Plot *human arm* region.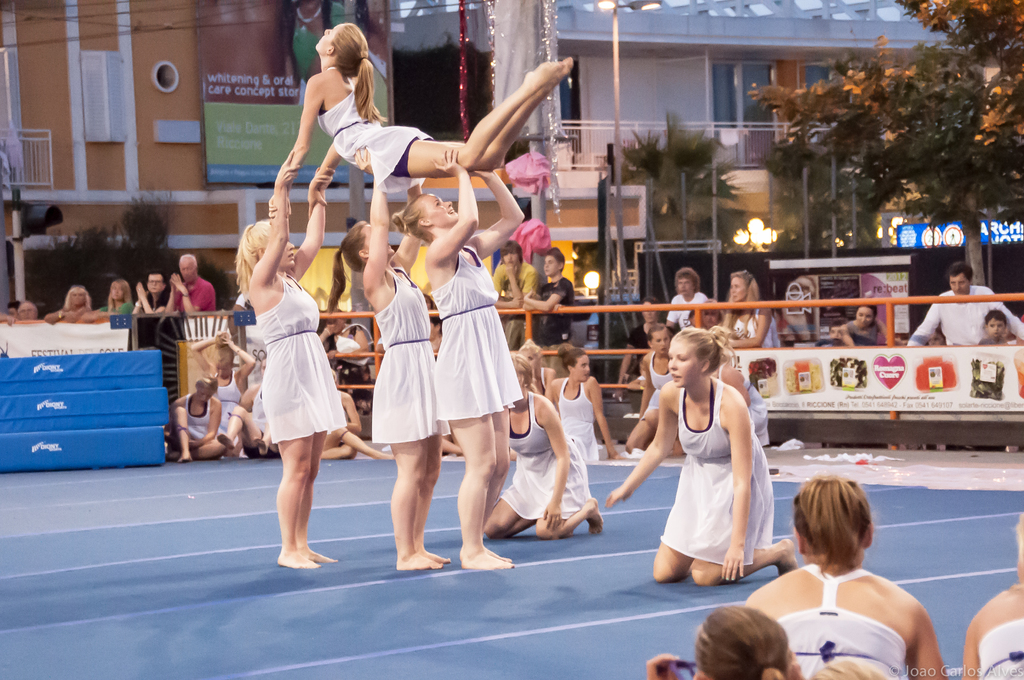
Plotted at 220/329/254/380.
